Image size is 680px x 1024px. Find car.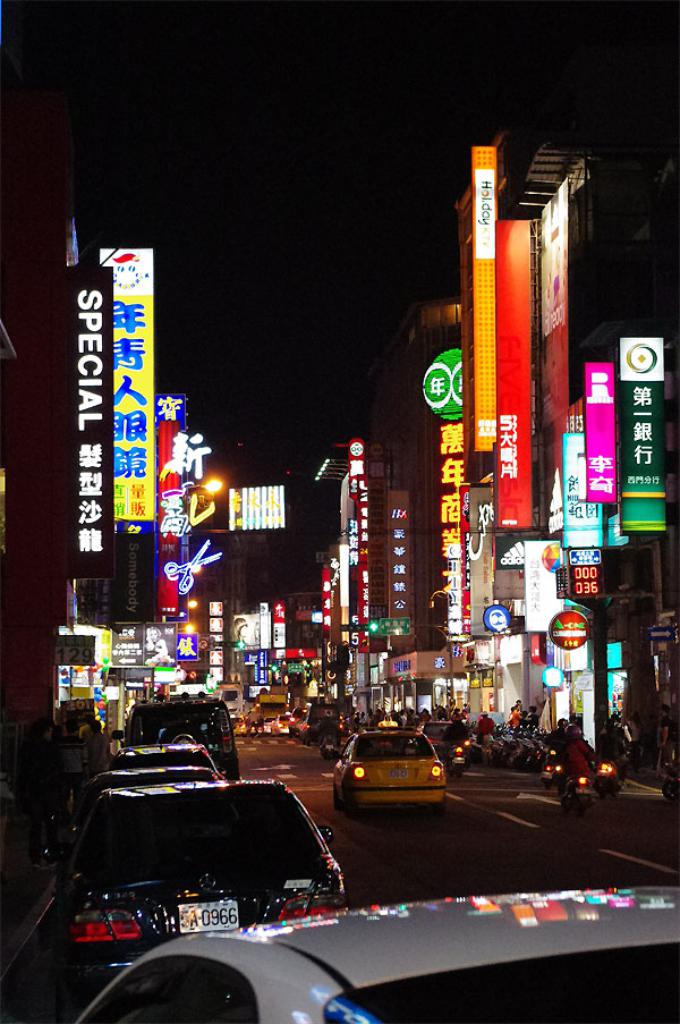
48 731 220 815.
